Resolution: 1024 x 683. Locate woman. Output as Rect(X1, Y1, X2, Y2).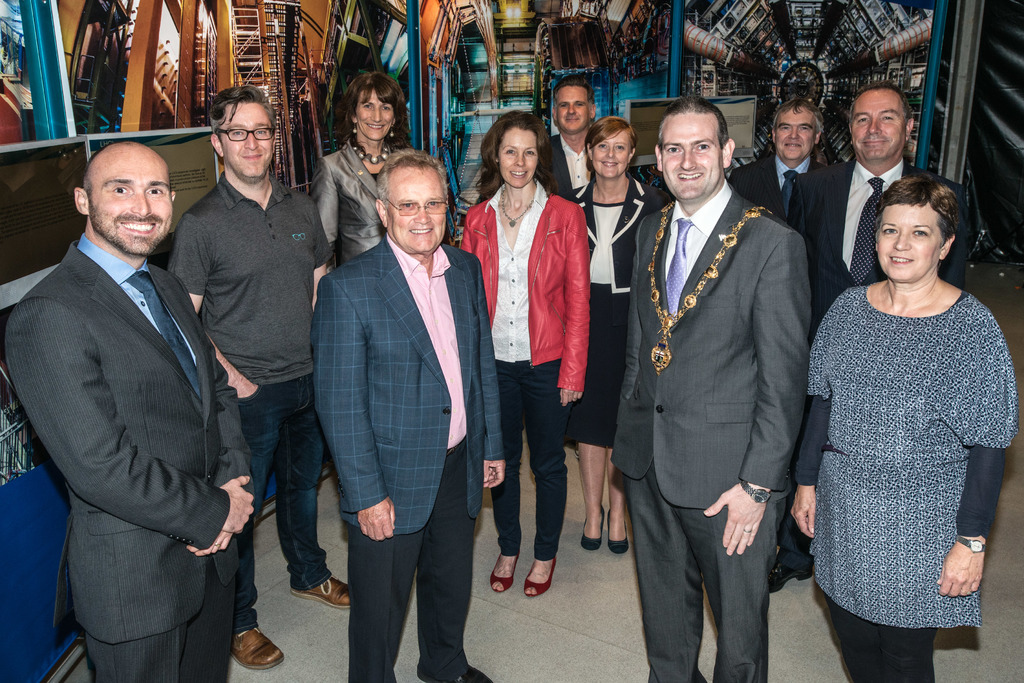
Rect(472, 91, 587, 593).
